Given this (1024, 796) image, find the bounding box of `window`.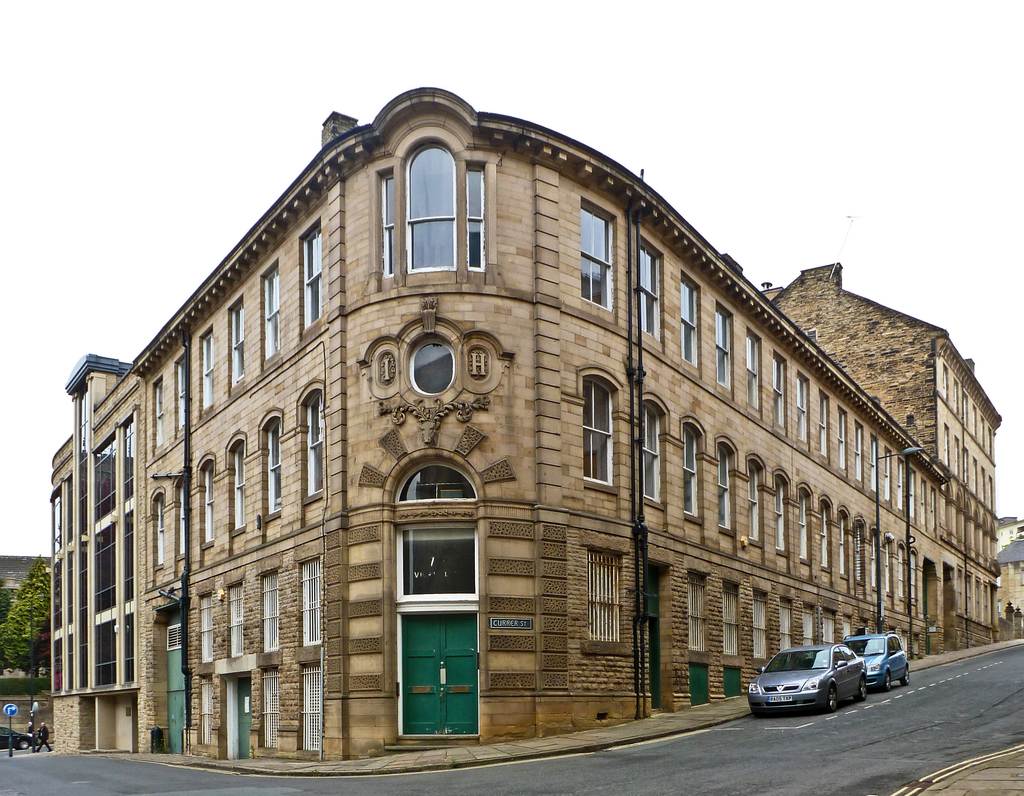
{"left": 225, "top": 428, "right": 248, "bottom": 540}.
